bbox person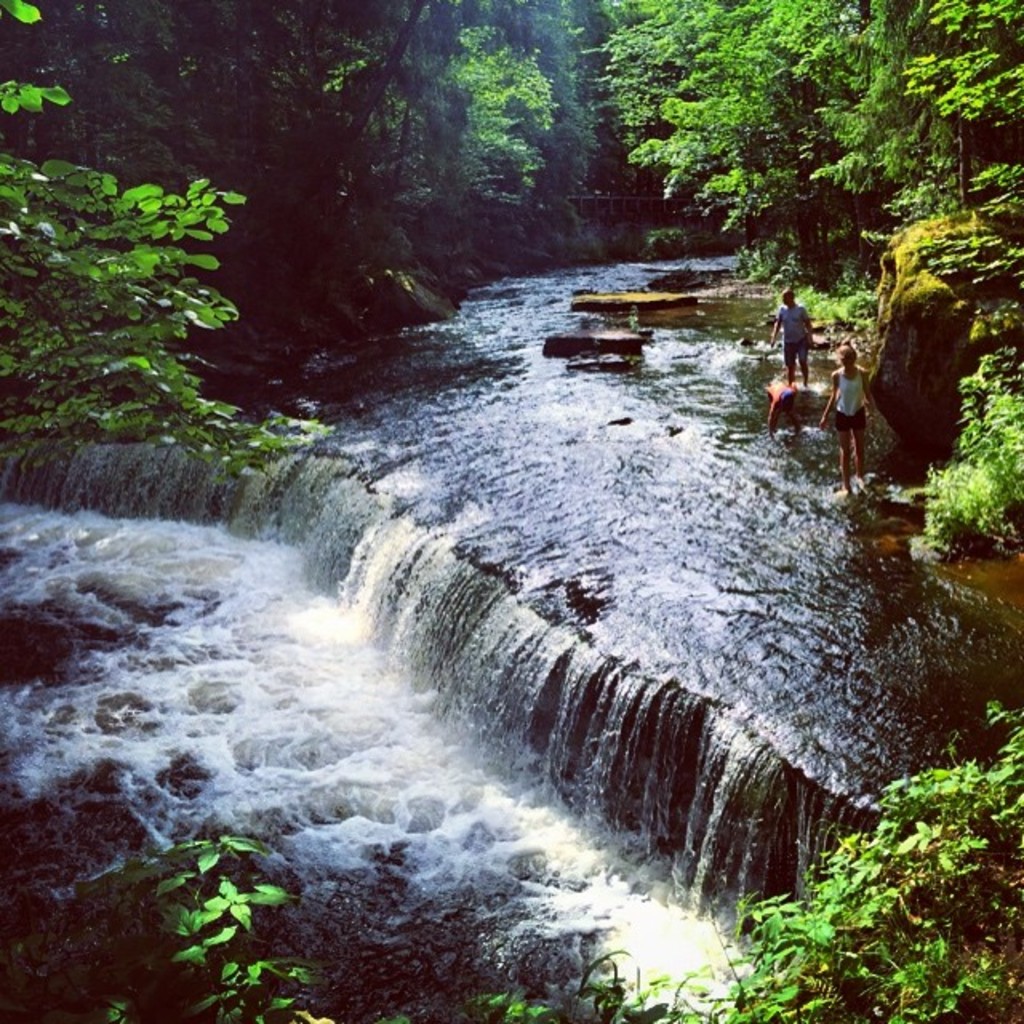
l=811, t=338, r=872, b=488
